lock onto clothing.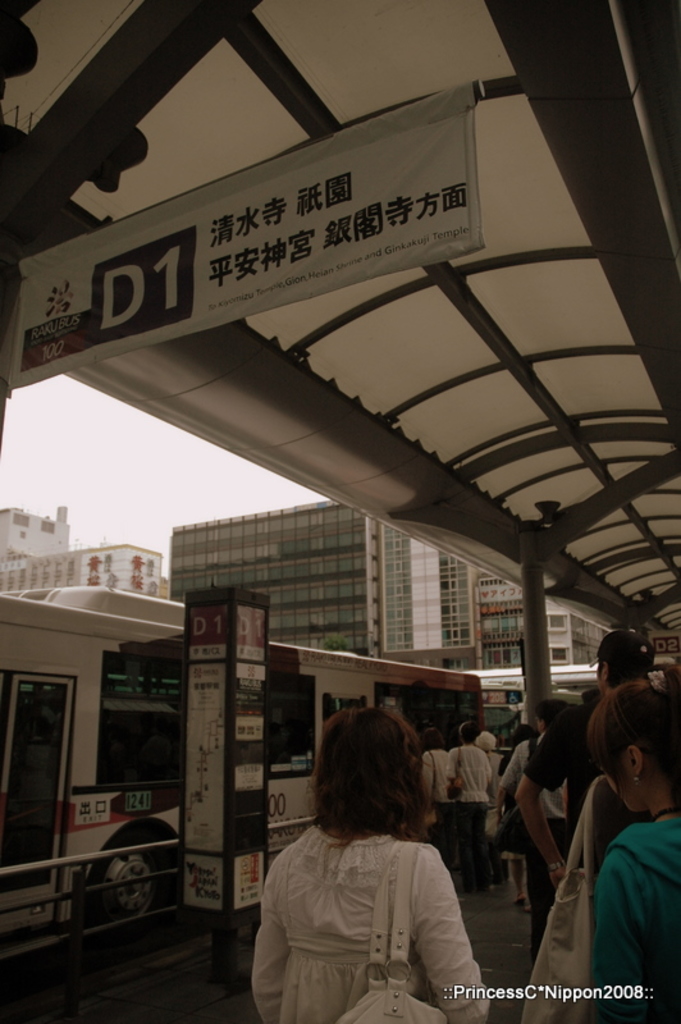
Locked: 248, 796, 506, 1009.
